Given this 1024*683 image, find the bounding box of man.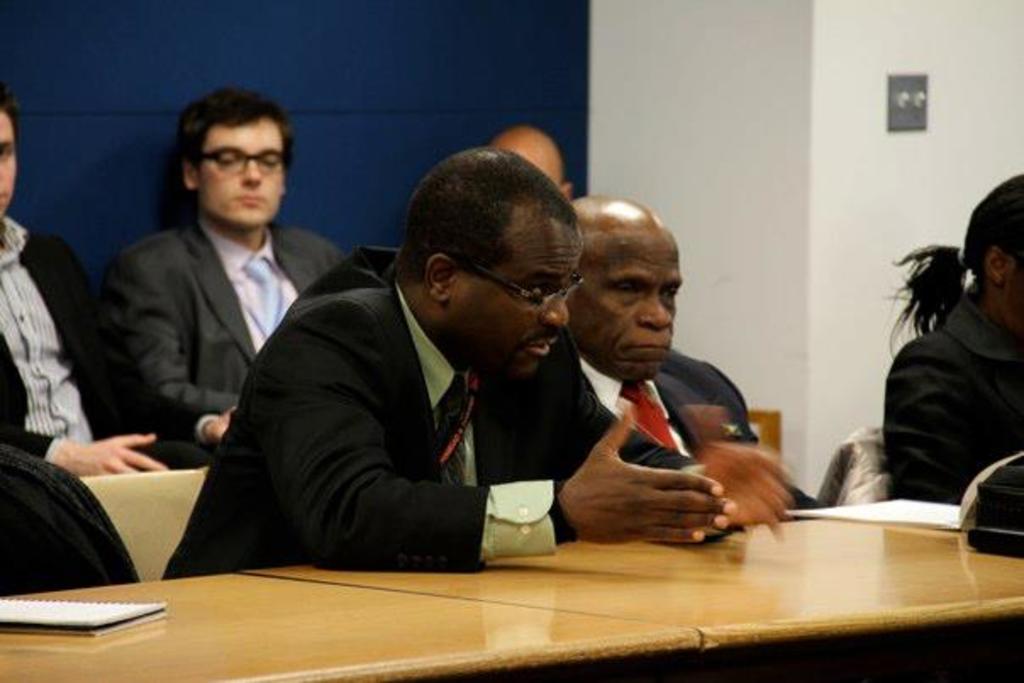
Rect(158, 142, 793, 581).
